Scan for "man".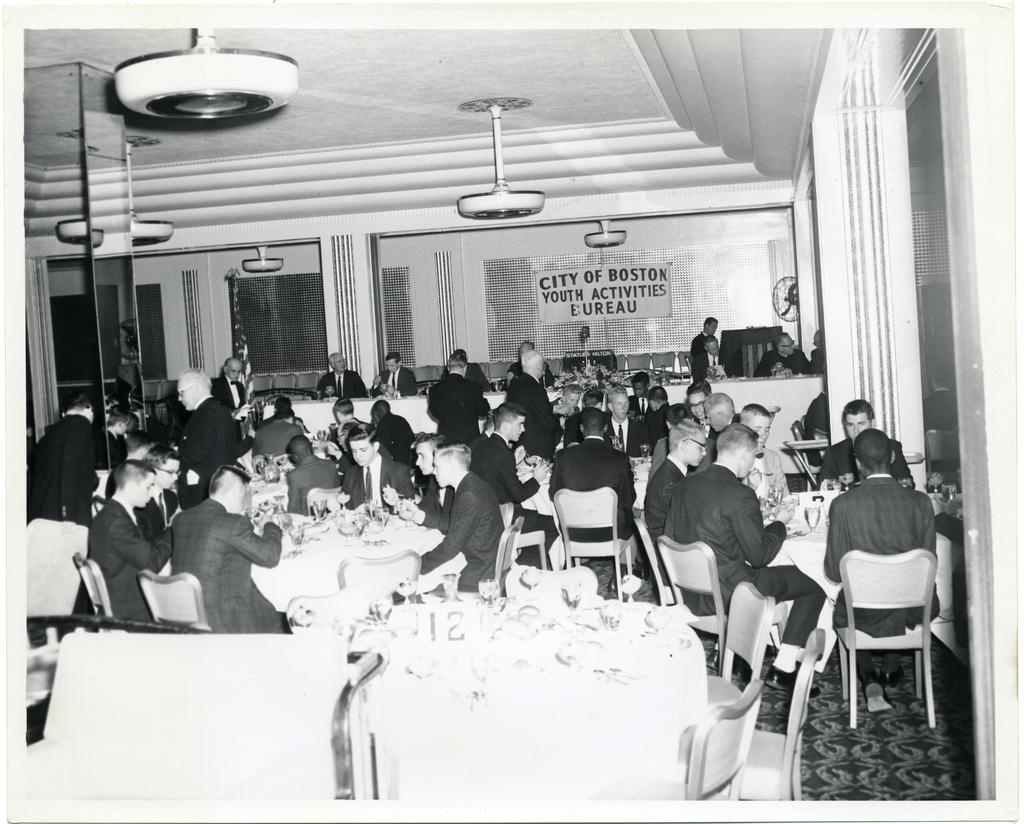
Scan result: [x1=282, y1=434, x2=346, y2=512].
